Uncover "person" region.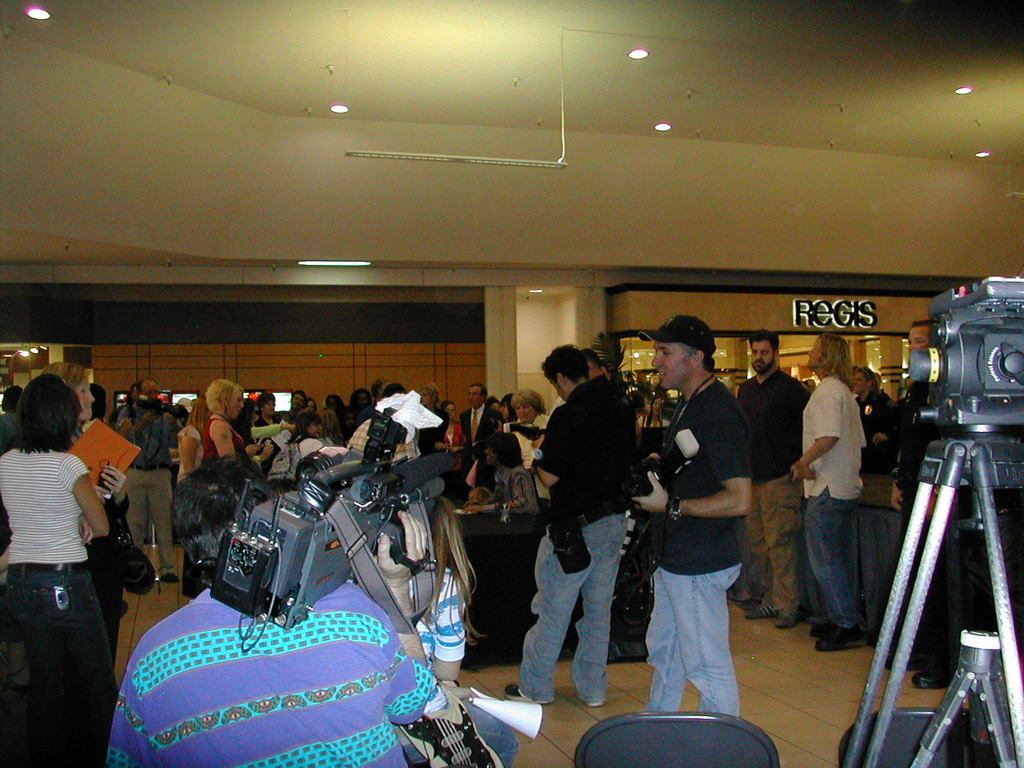
Uncovered: [left=46, top=358, right=140, bottom=653].
